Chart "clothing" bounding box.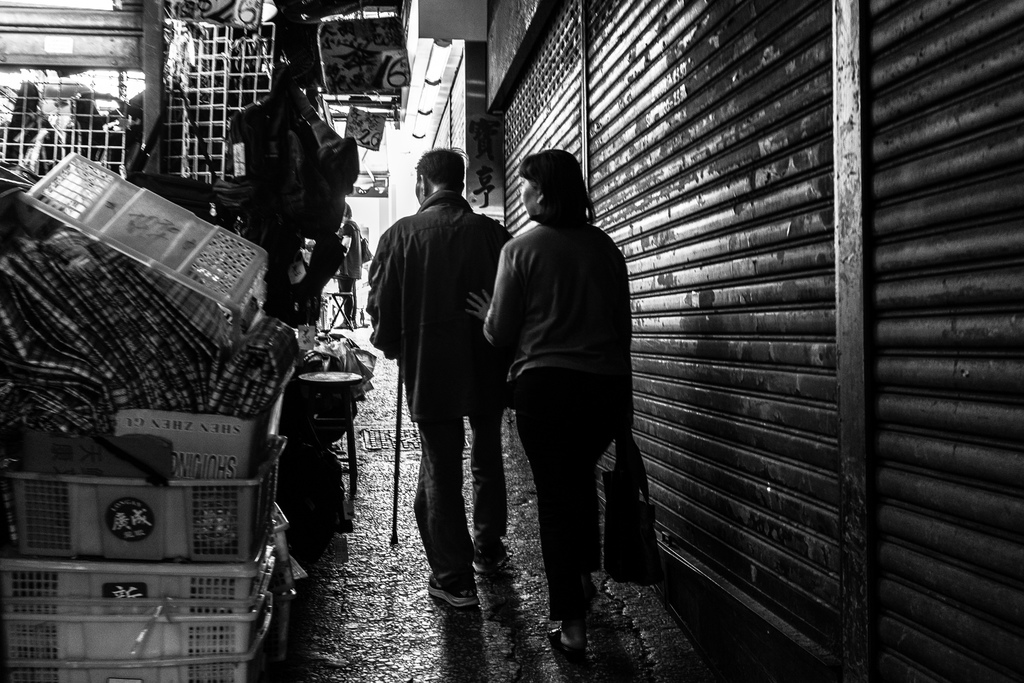
Charted: [365,192,515,593].
